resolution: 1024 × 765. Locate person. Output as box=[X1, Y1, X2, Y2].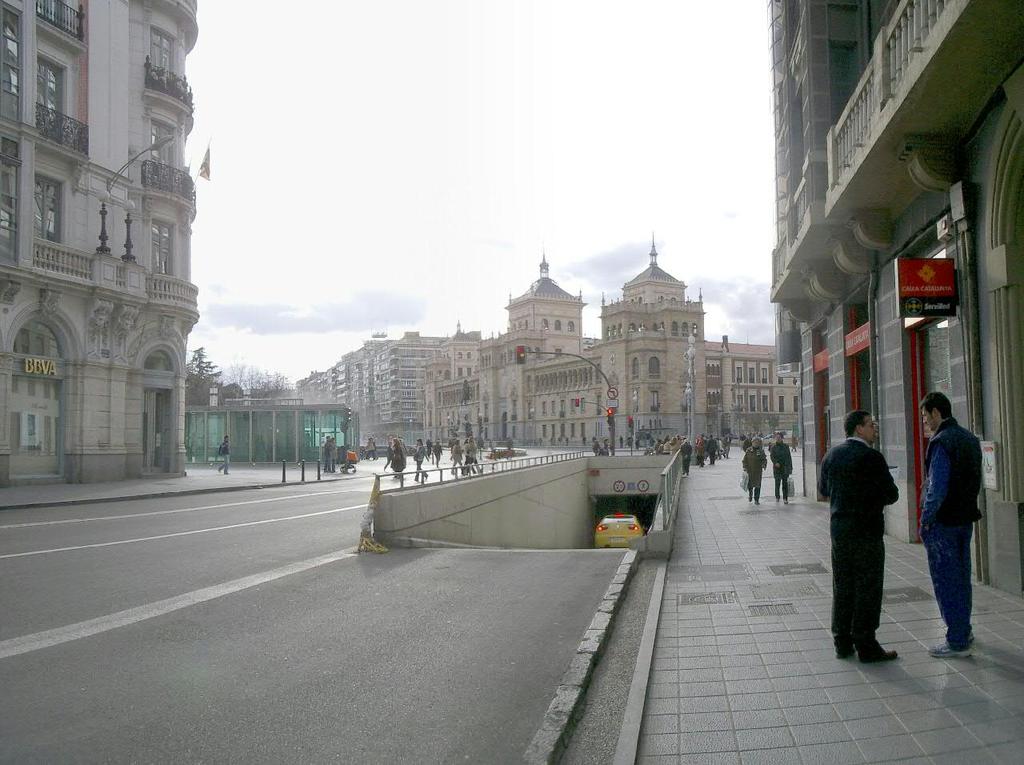
box=[391, 438, 410, 479].
